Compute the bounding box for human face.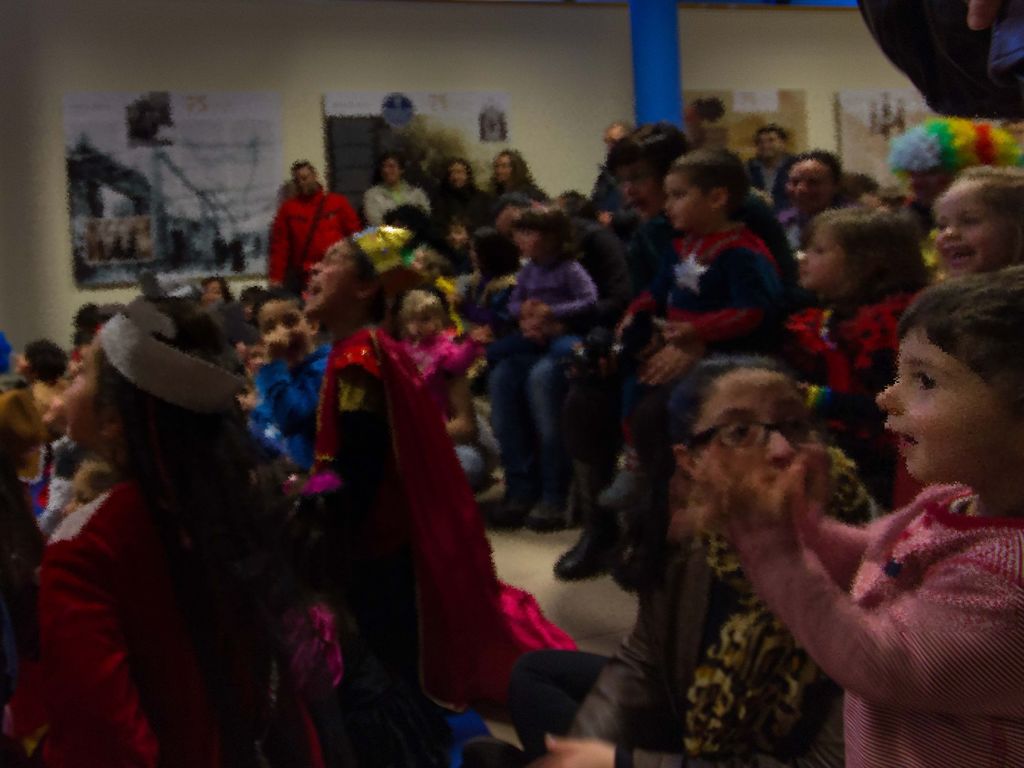
locate(60, 340, 106, 445).
